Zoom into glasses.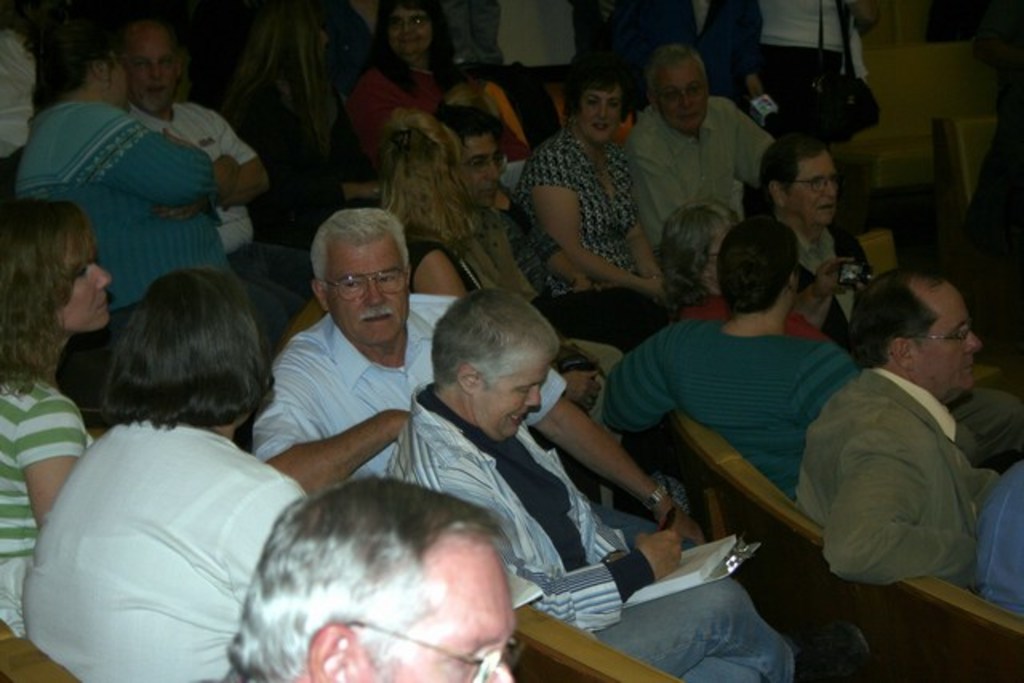
Zoom target: box(779, 176, 846, 194).
